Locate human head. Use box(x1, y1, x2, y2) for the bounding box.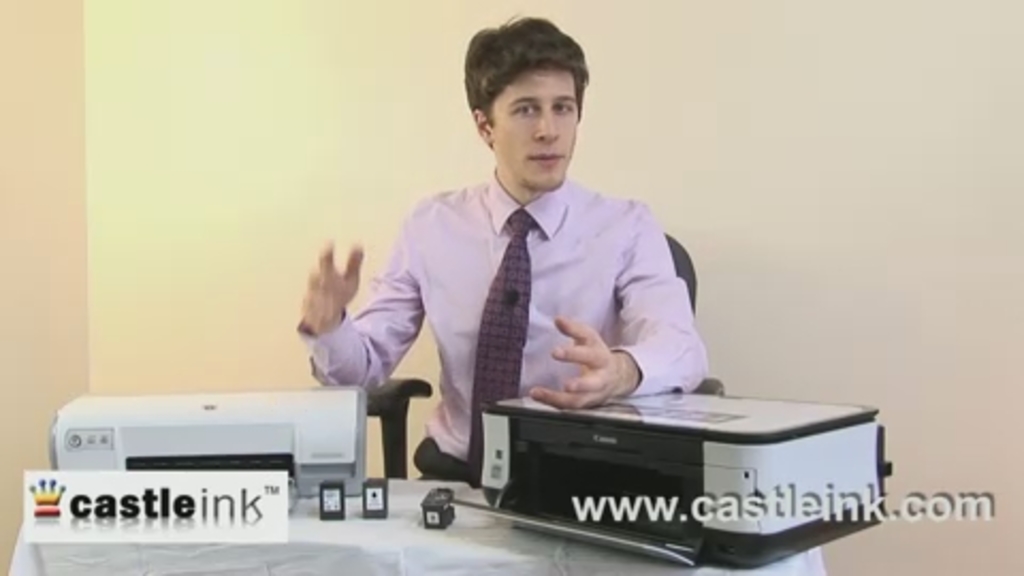
box(457, 13, 589, 192).
